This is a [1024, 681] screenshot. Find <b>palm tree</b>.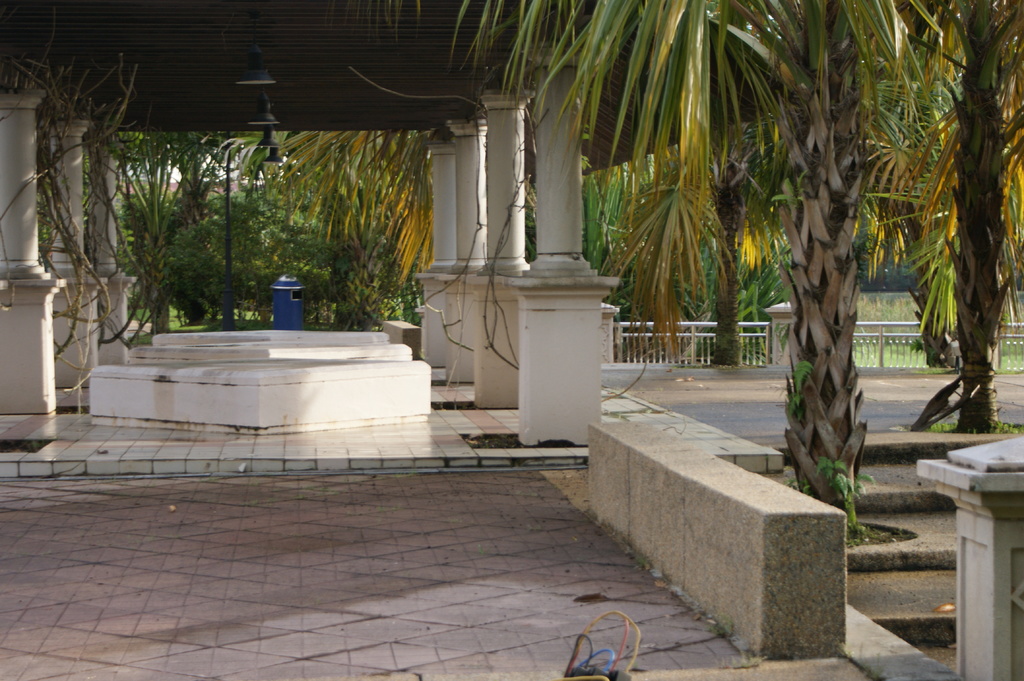
Bounding box: [892,0,1023,433].
